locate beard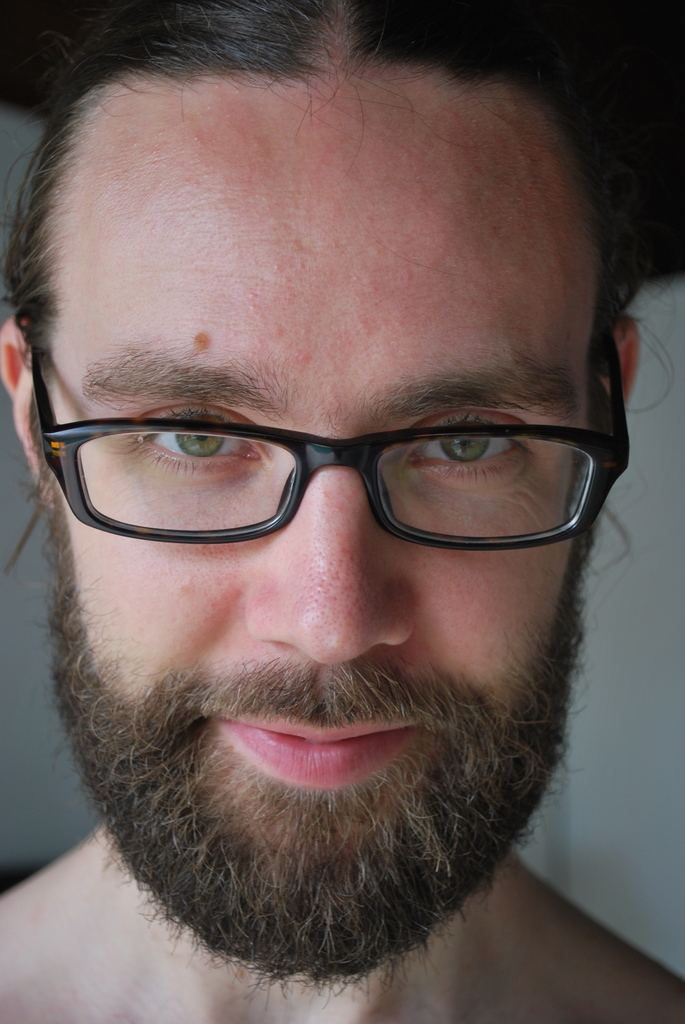
pyautogui.locateOnScreen(35, 497, 588, 1007)
